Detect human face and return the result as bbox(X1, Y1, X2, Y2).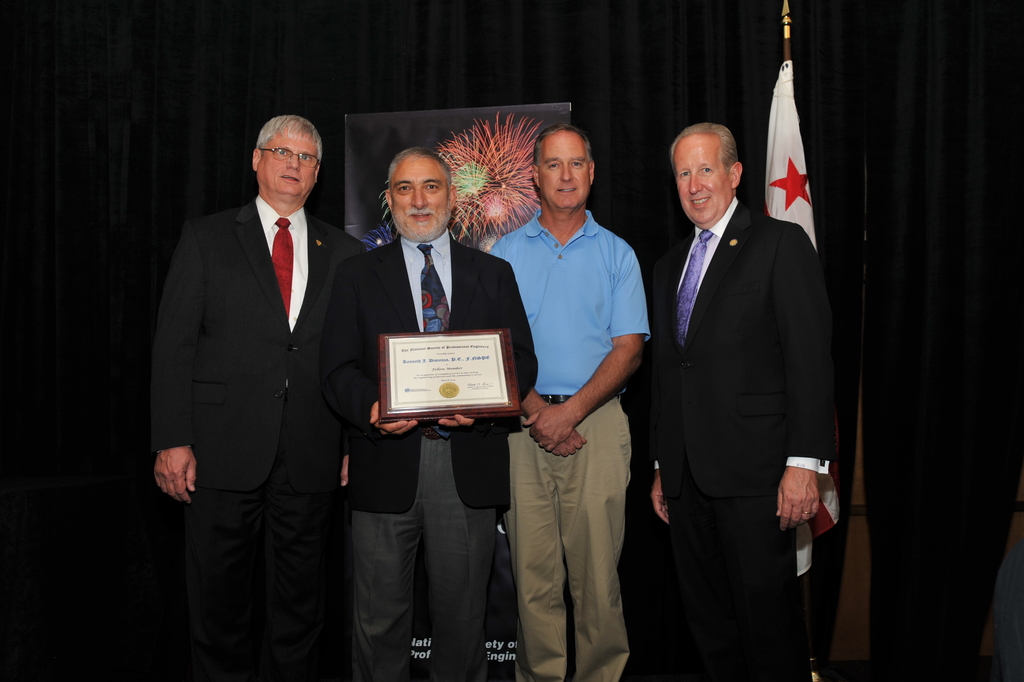
bbox(391, 150, 451, 240).
